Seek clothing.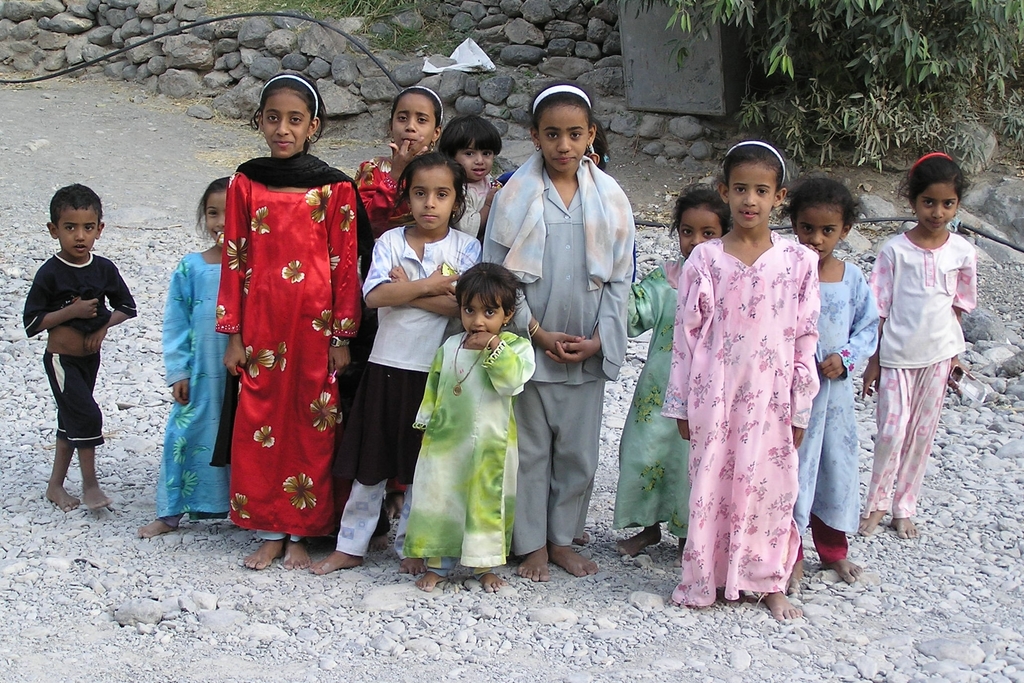
<region>355, 158, 416, 258</region>.
